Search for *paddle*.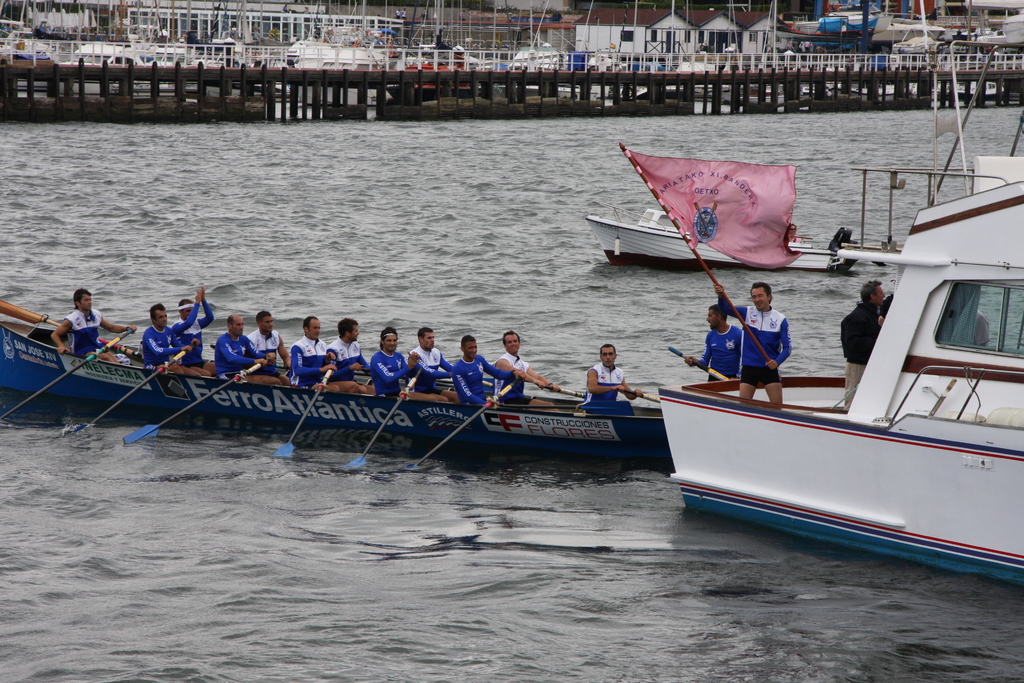
Found at (x1=399, y1=383, x2=515, y2=469).
